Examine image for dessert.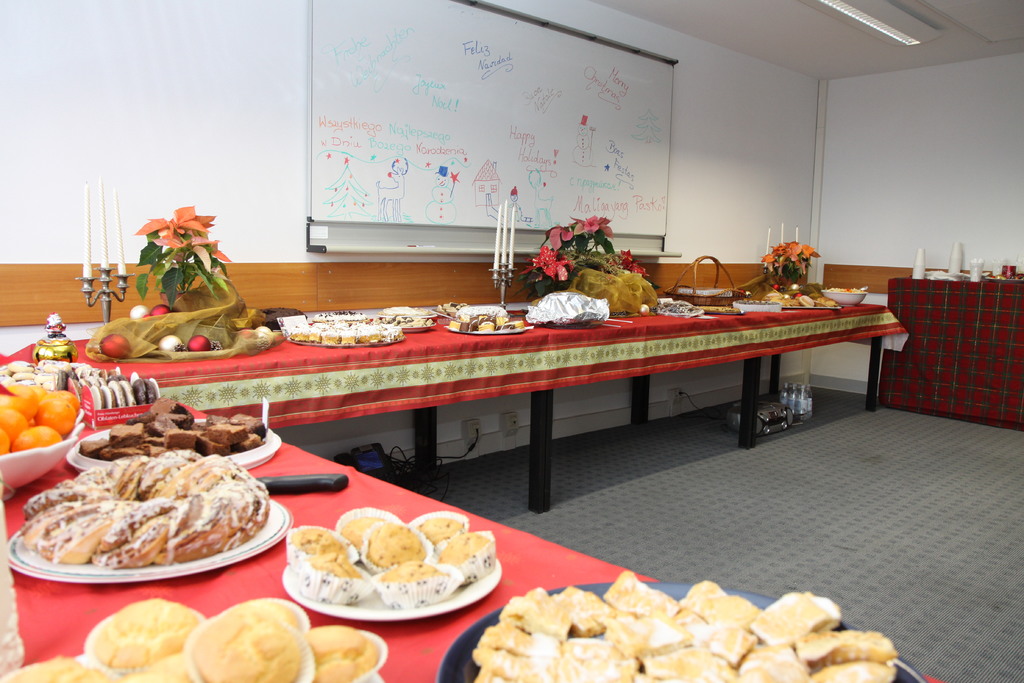
Examination result: (x1=28, y1=454, x2=271, y2=572).
